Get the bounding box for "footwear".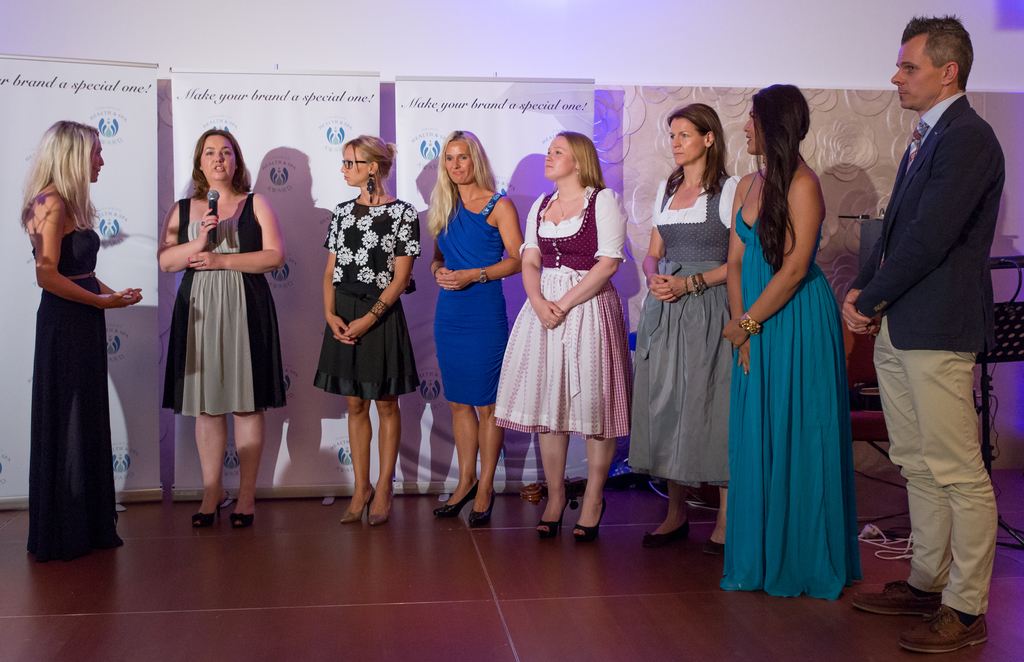
pyautogui.locateOnScreen(644, 531, 687, 546).
